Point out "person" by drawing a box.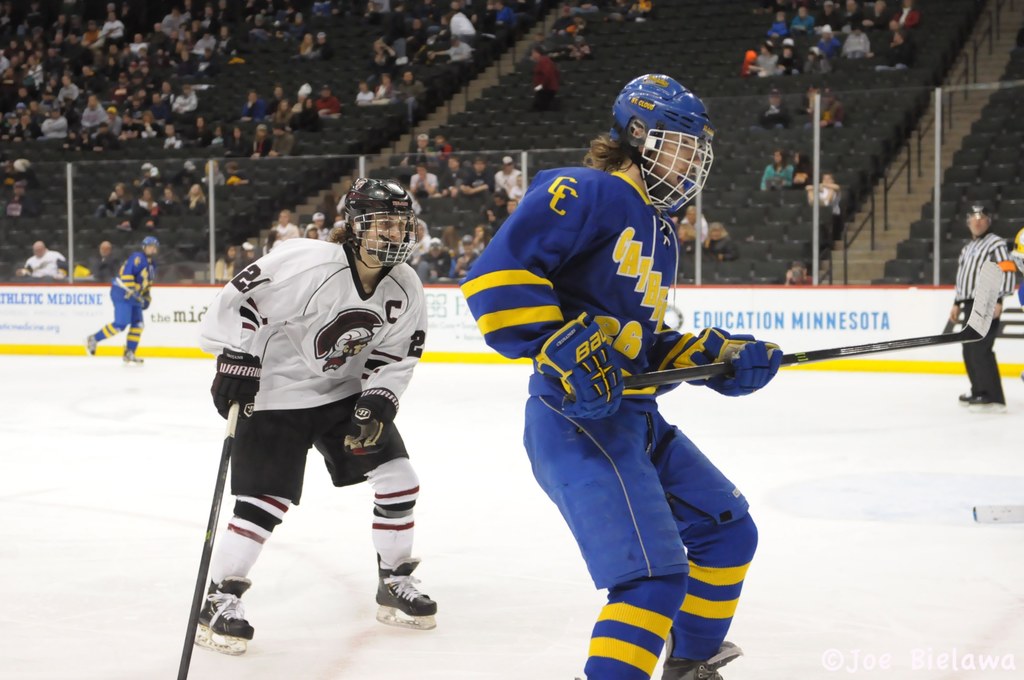
{"left": 200, "top": 172, "right": 439, "bottom": 658}.
